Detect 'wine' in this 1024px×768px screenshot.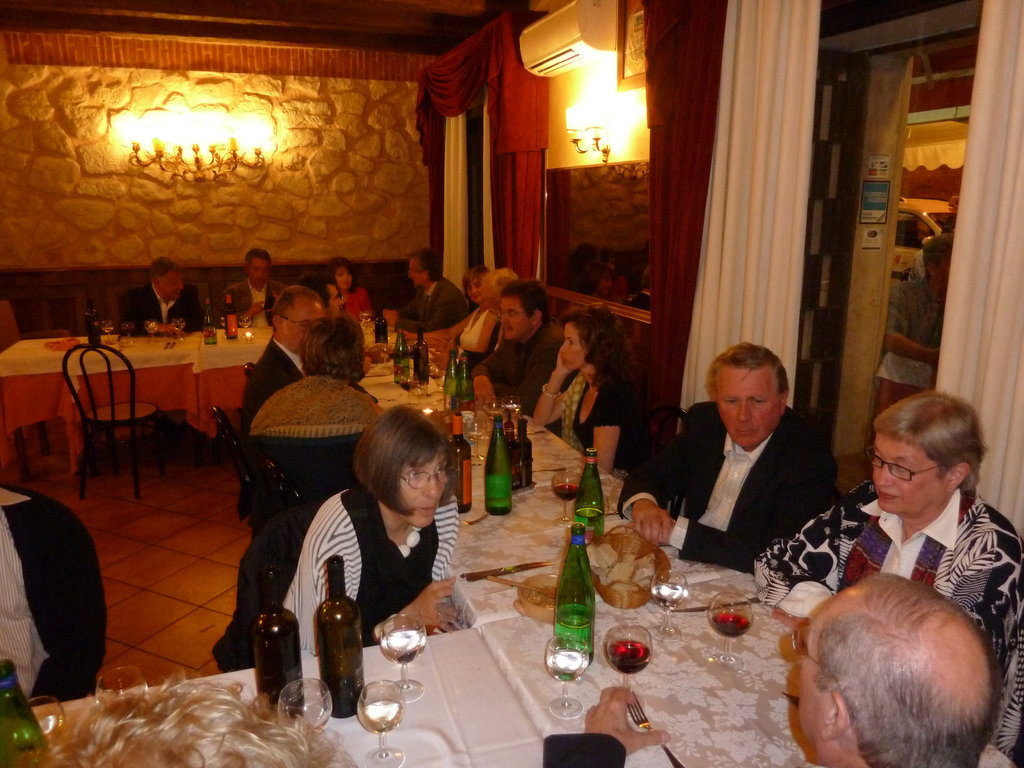
Detection: bbox(606, 639, 649, 676).
